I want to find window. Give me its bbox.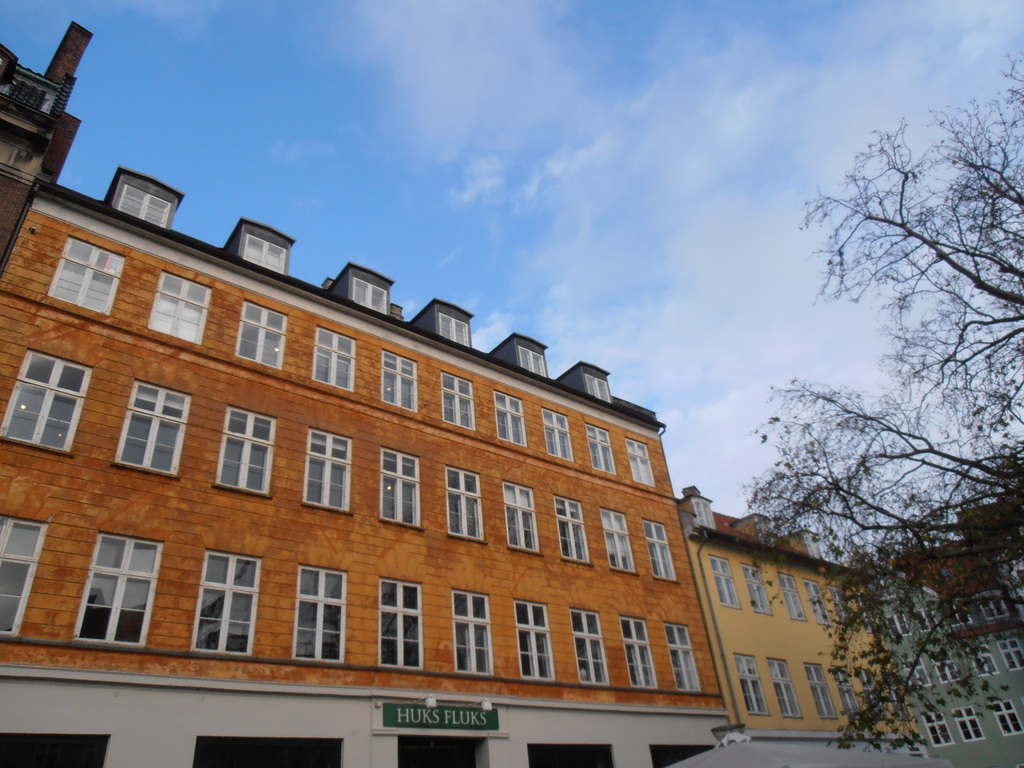
922 707 955 746.
